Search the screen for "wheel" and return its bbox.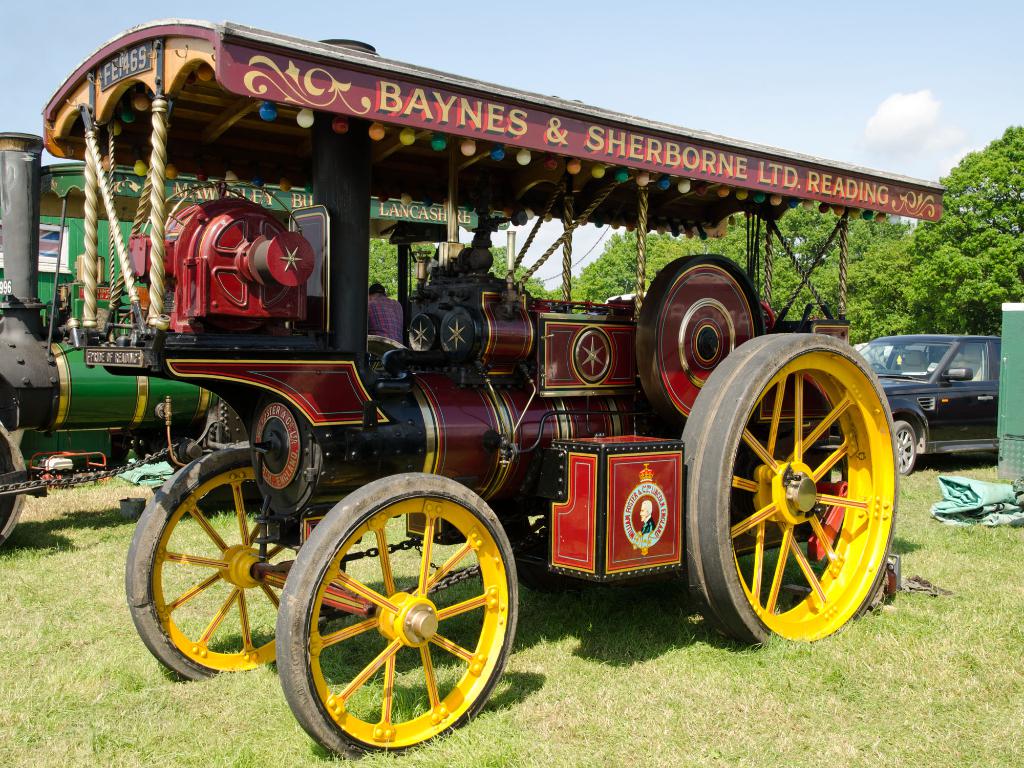
Found: {"x1": 273, "y1": 472, "x2": 523, "y2": 755}.
